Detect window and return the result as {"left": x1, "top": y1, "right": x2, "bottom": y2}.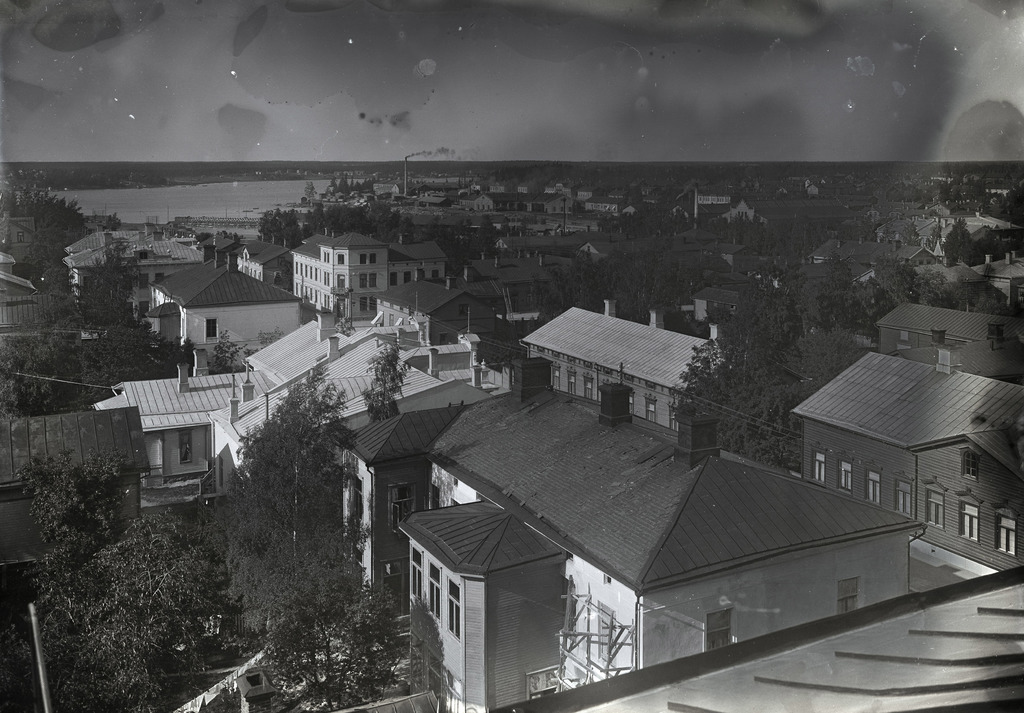
{"left": 954, "top": 489, "right": 977, "bottom": 547}.
